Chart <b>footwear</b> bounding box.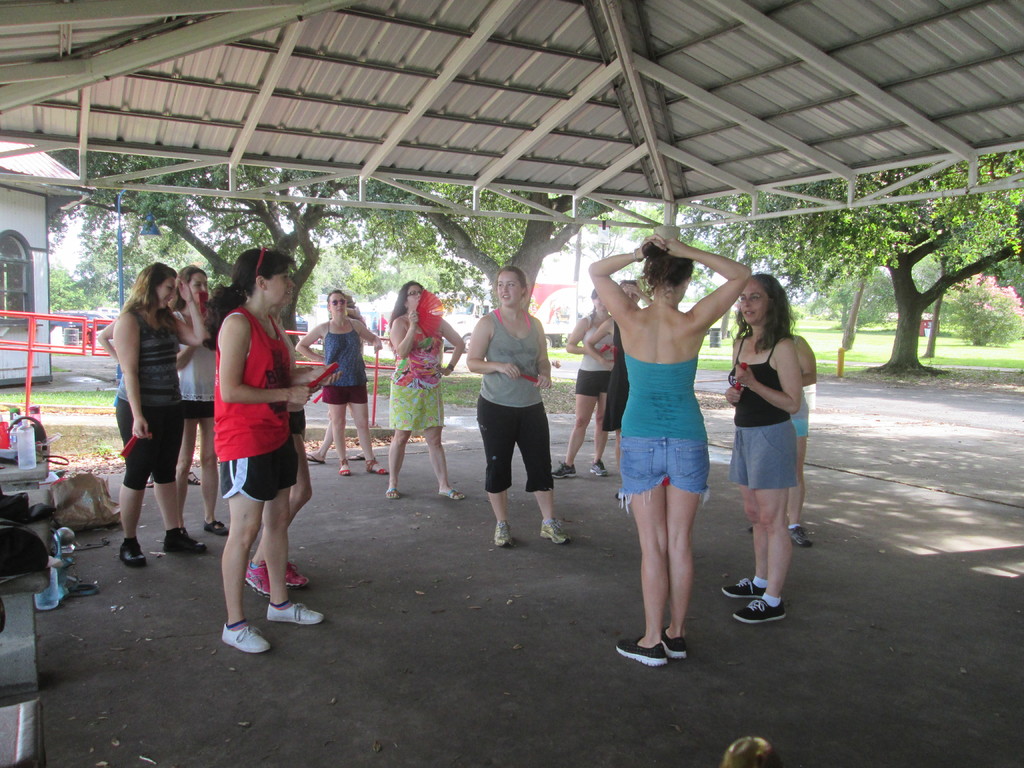
Charted: locate(163, 531, 209, 557).
